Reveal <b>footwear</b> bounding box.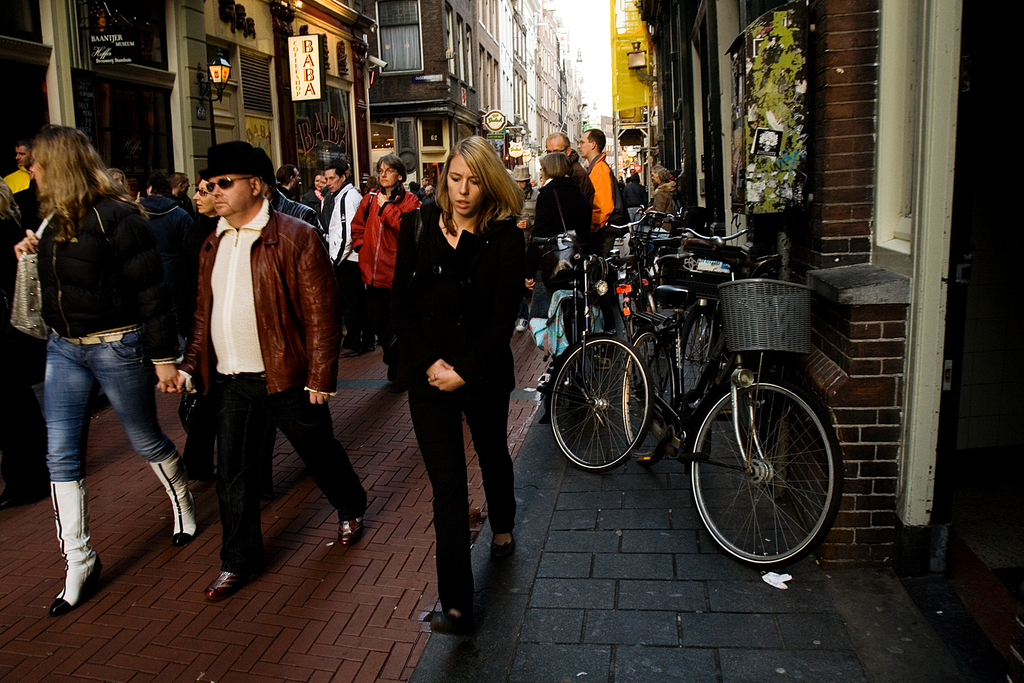
Revealed: [146,451,199,551].
